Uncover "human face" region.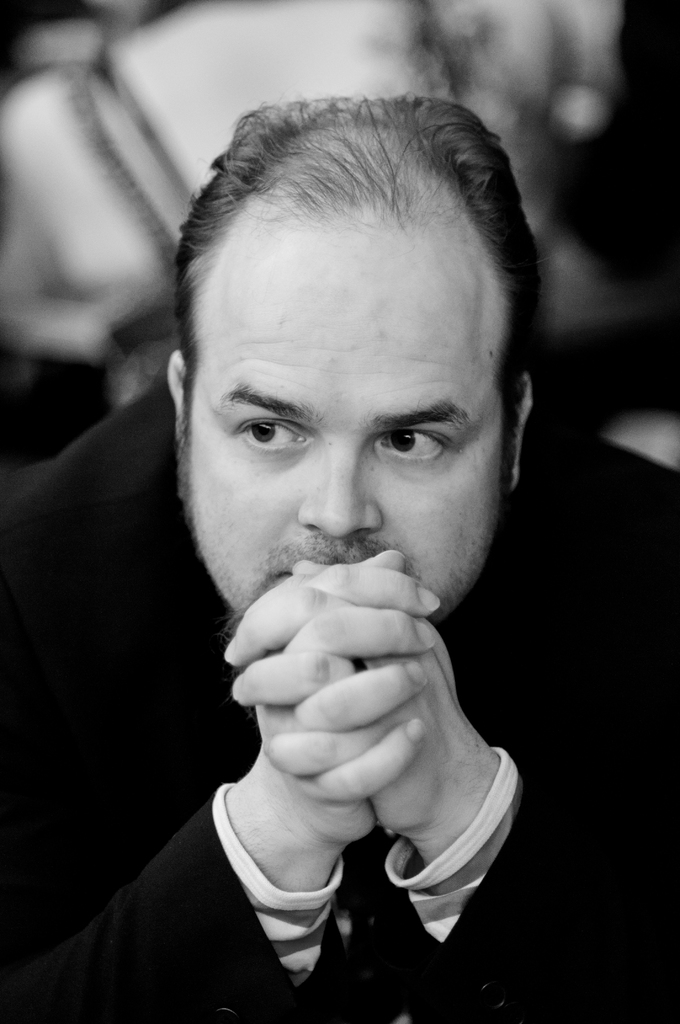
Uncovered: bbox(179, 233, 506, 621).
